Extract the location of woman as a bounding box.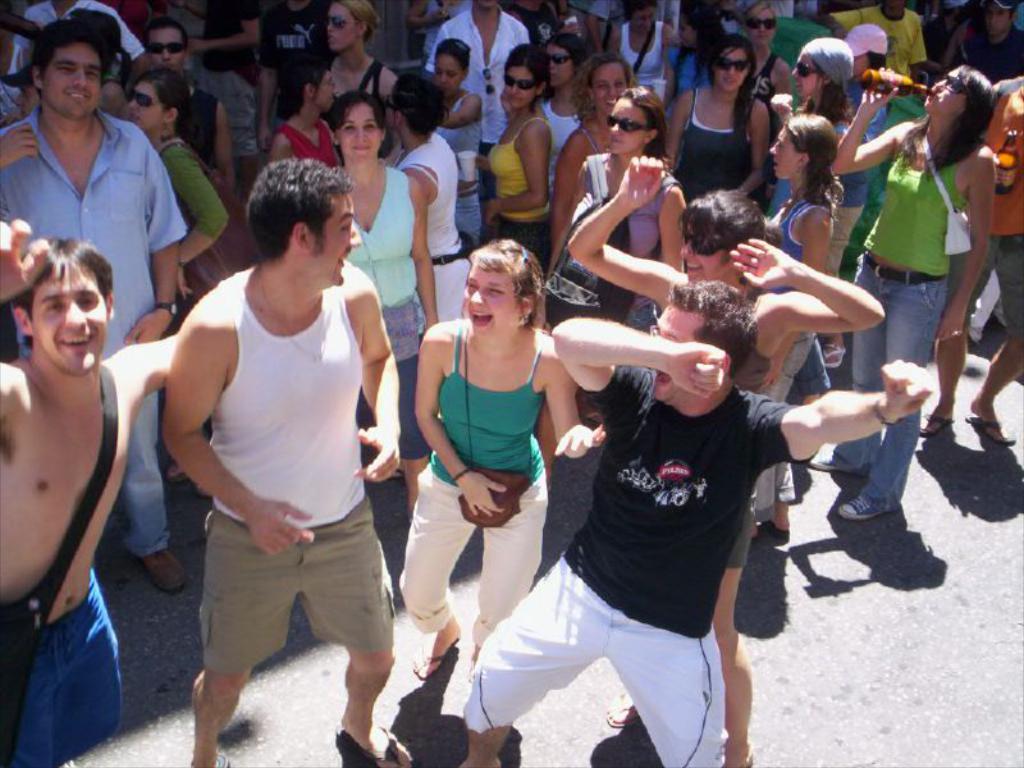
(x1=480, y1=44, x2=553, y2=288).
